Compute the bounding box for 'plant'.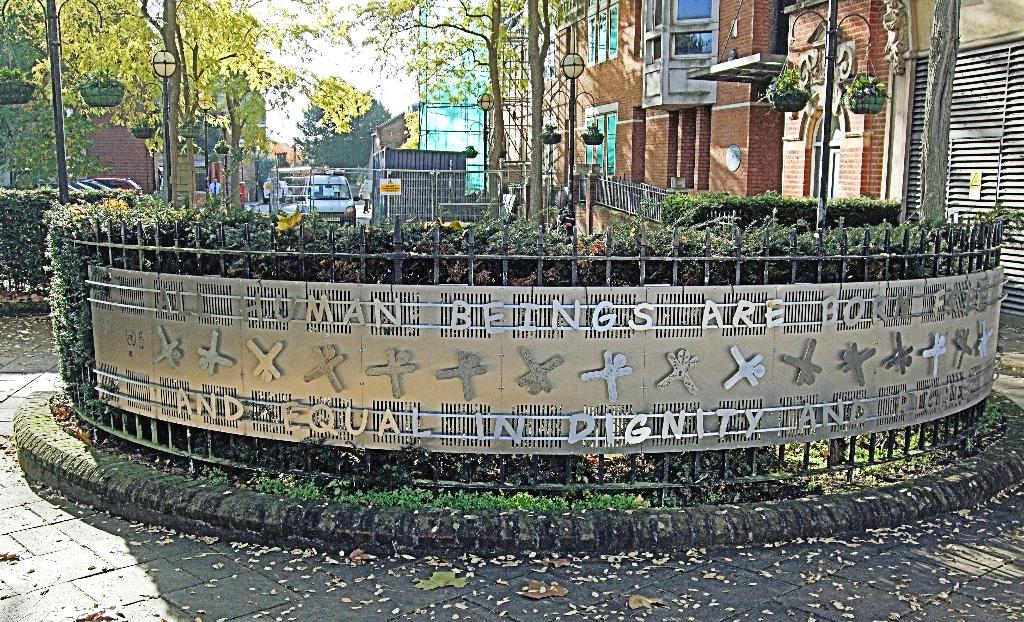
[x1=217, y1=134, x2=231, y2=152].
